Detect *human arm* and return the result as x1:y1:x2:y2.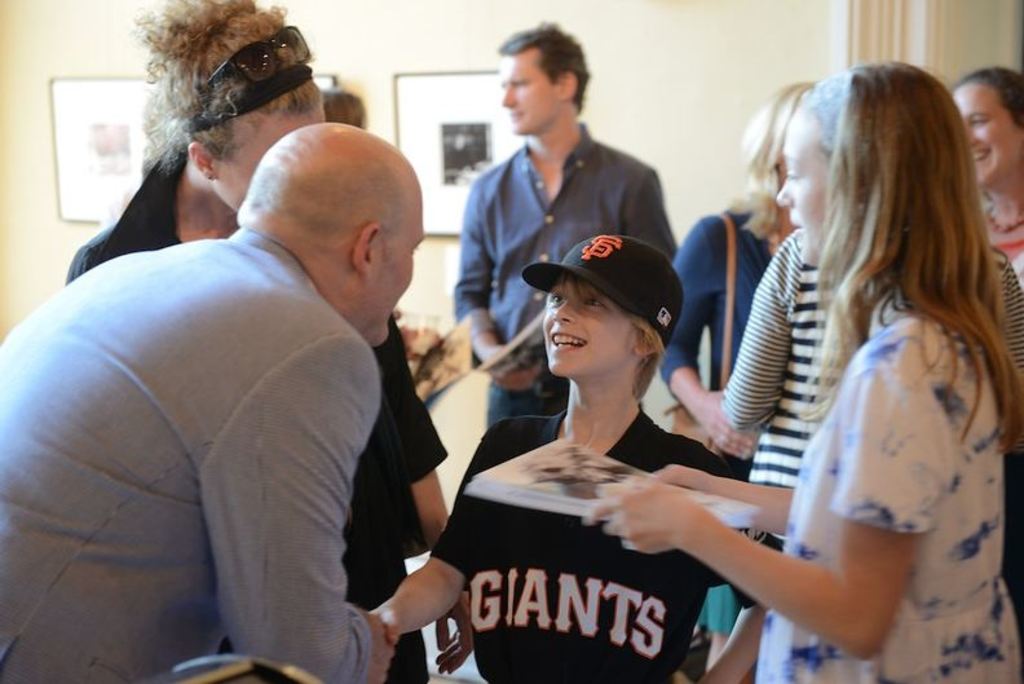
189:327:405:683.
